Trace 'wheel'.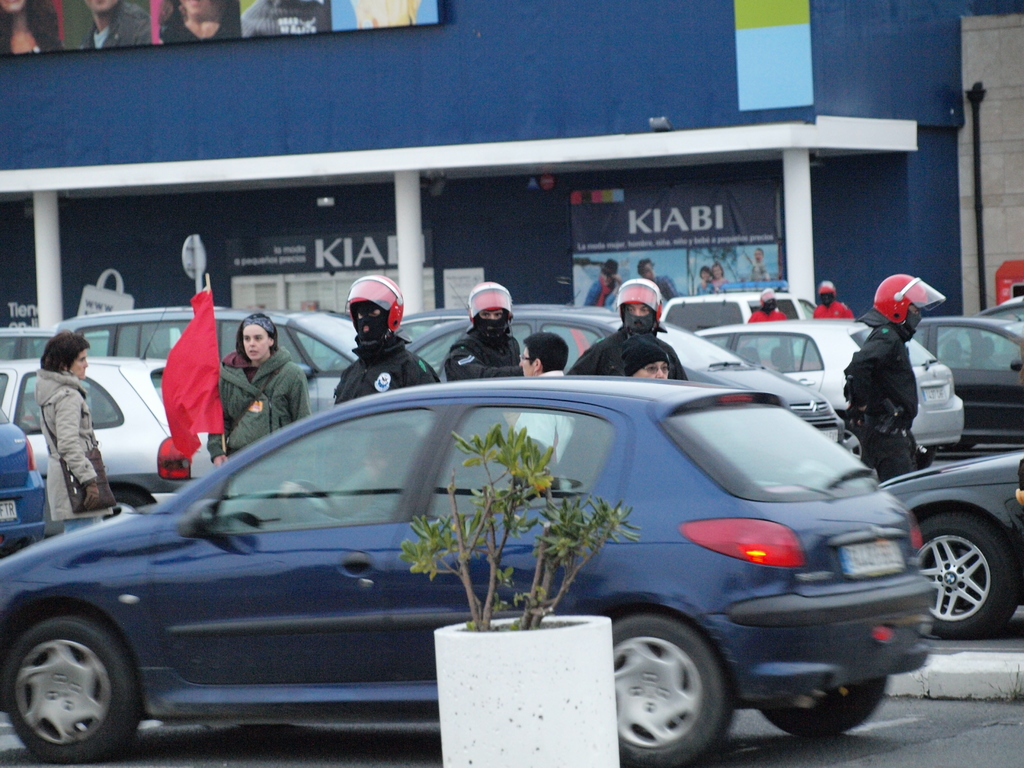
Traced to crop(614, 624, 745, 751).
